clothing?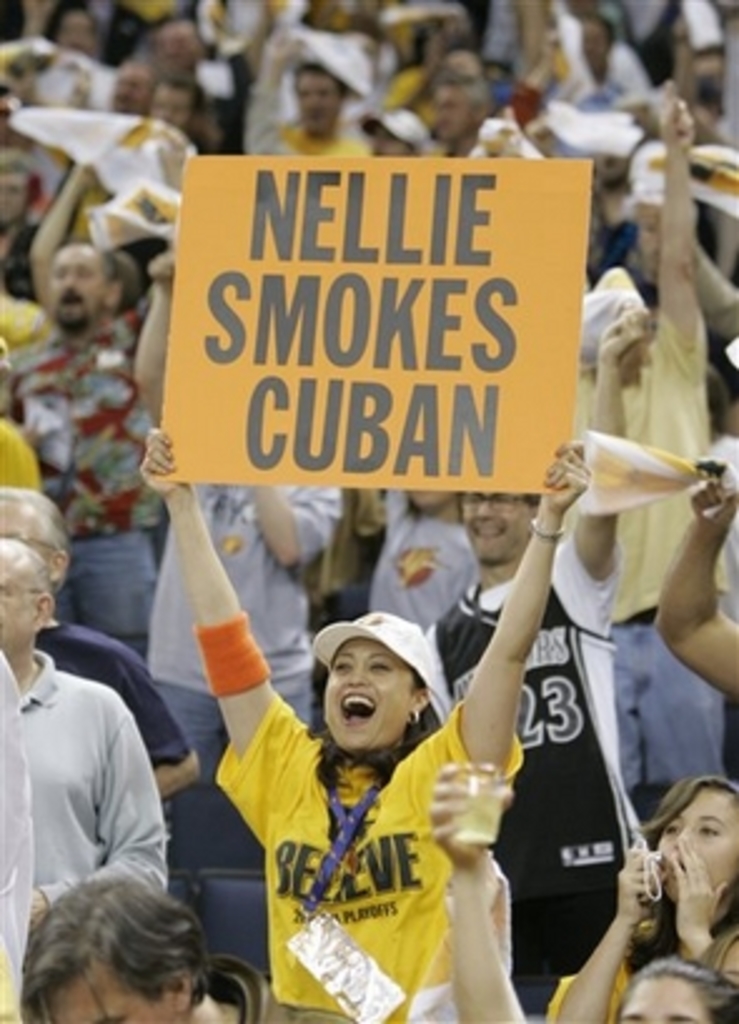
[150,478,351,764]
